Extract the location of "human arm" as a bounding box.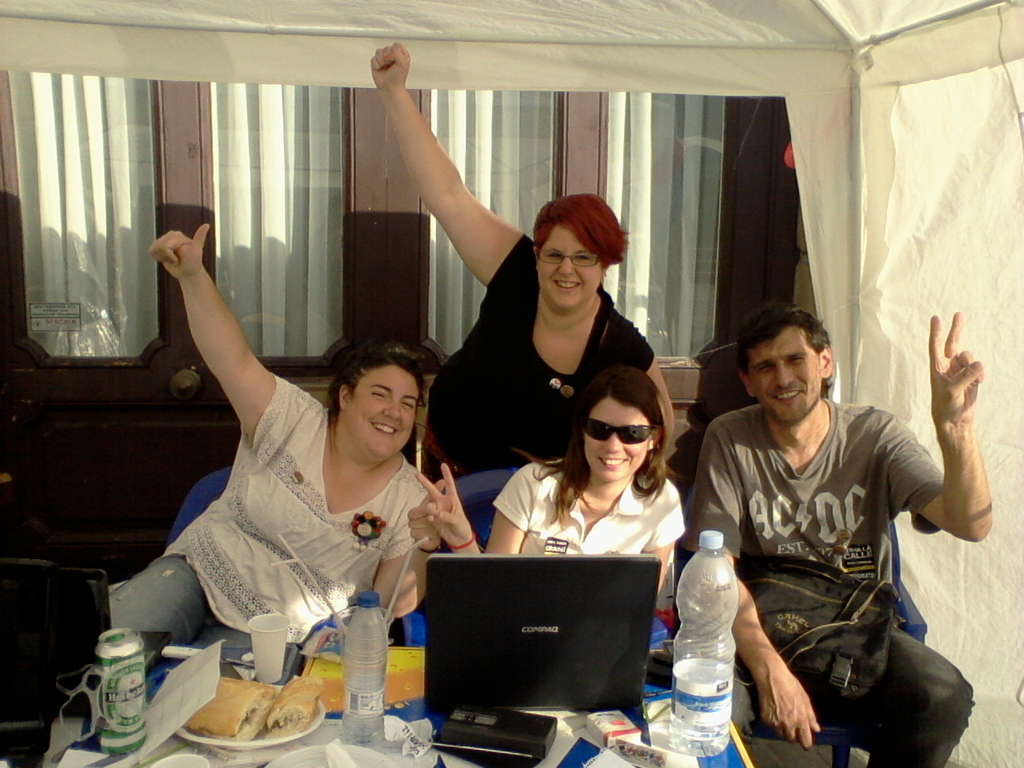
detection(358, 466, 454, 626).
